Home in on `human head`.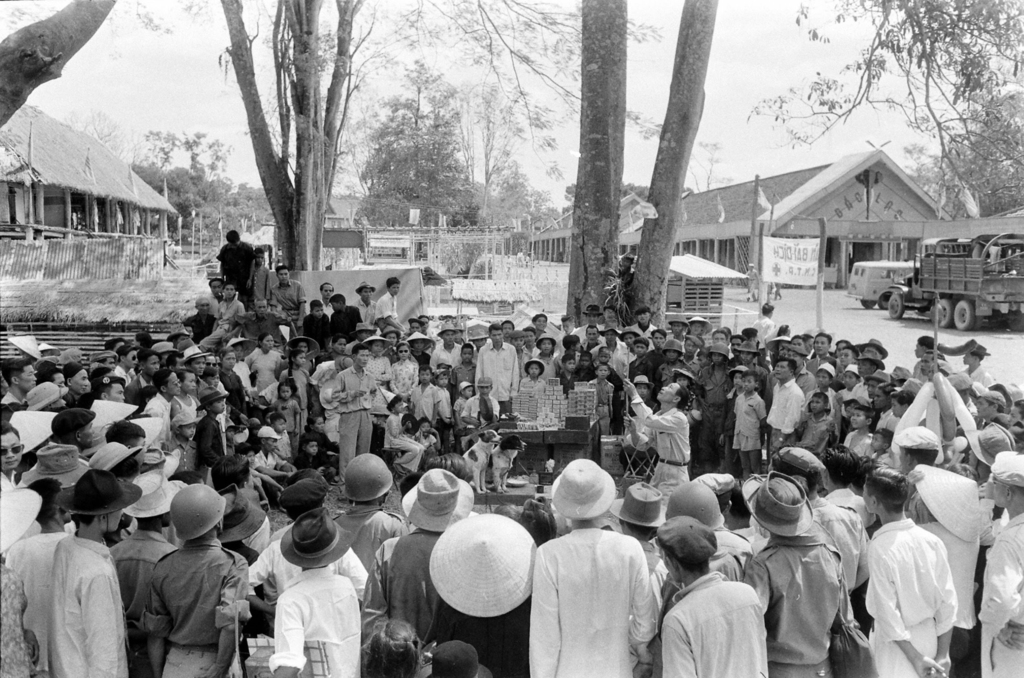
Homed in at <region>317, 280, 335, 298</region>.
